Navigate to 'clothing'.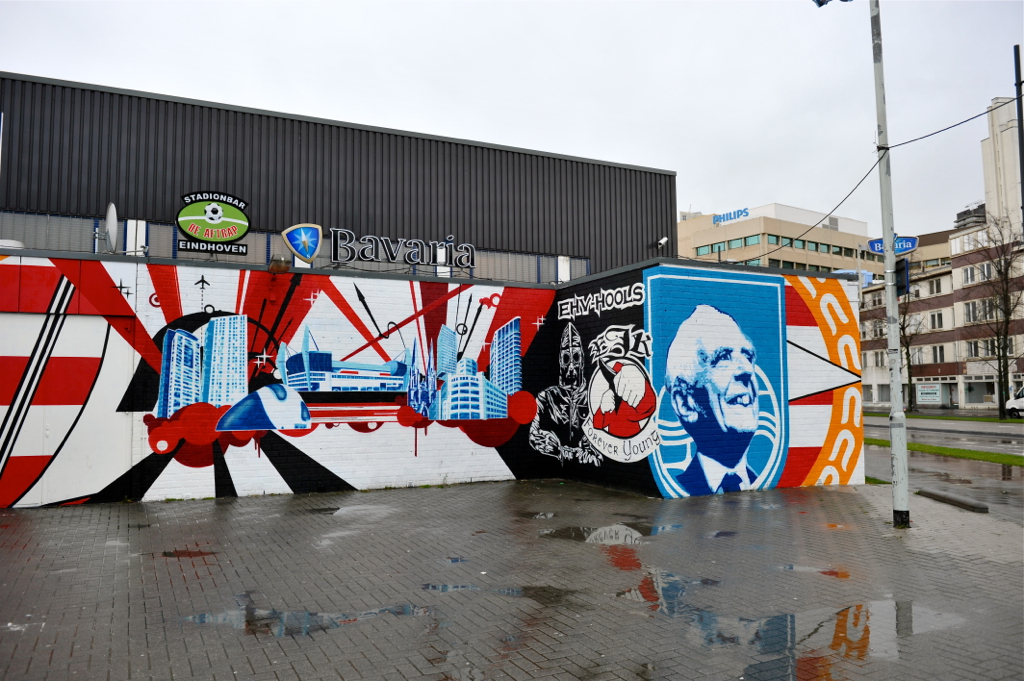
Navigation target: <bbox>671, 448, 760, 500</bbox>.
